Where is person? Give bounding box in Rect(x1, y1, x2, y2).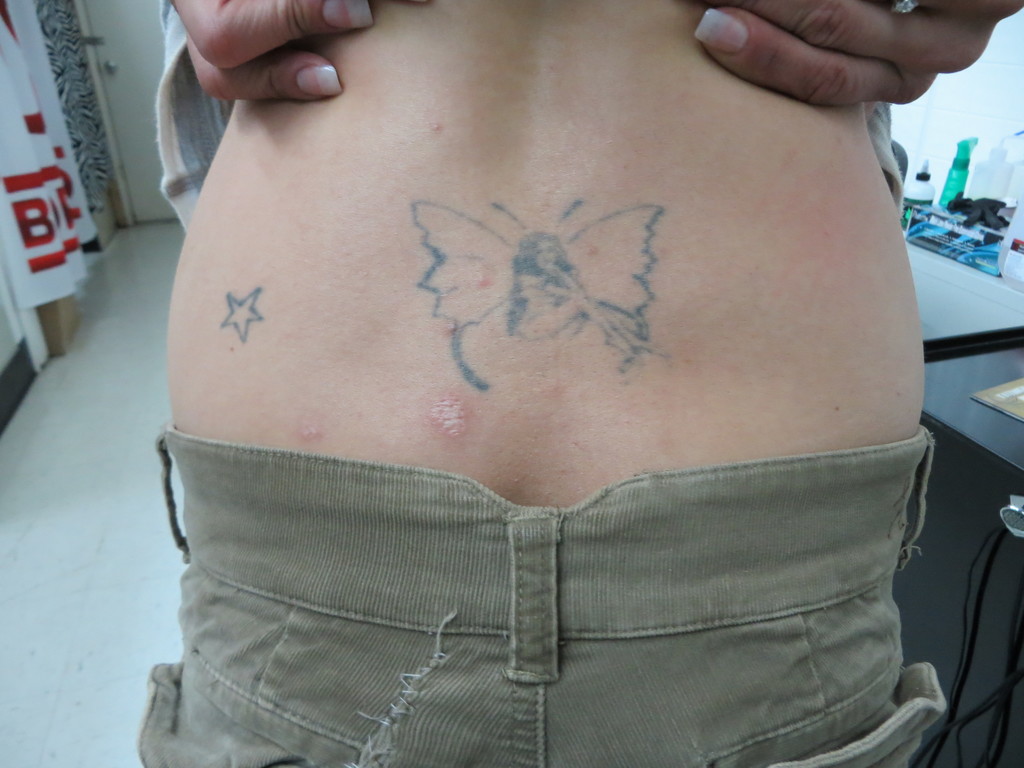
Rect(79, 0, 1023, 767).
